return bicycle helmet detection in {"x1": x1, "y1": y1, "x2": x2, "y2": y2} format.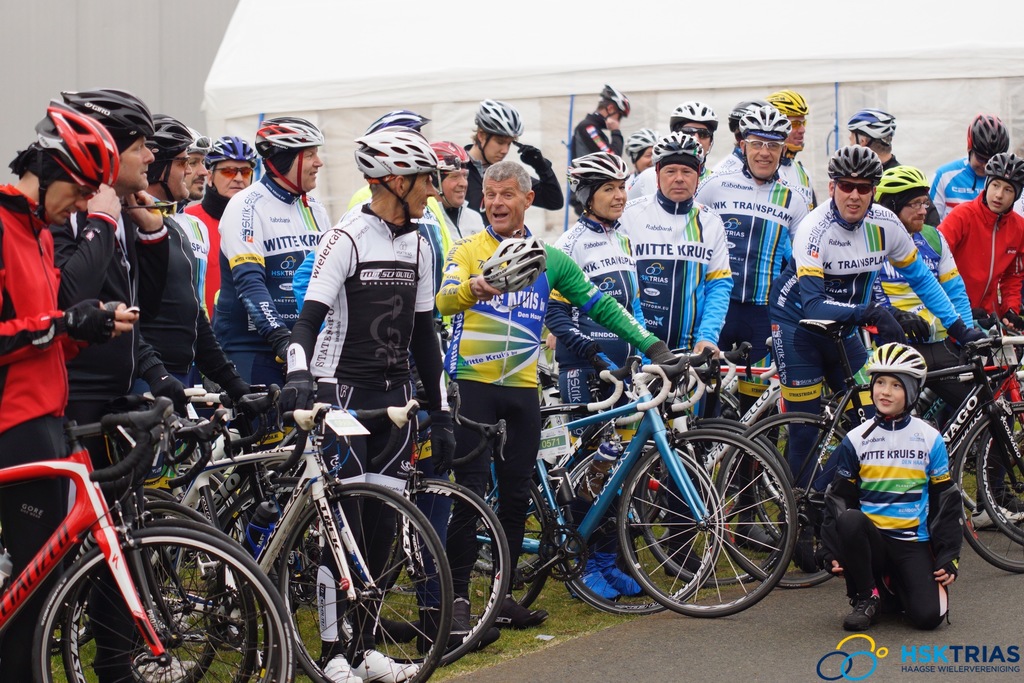
{"x1": 263, "y1": 115, "x2": 323, "y2": 199}.
